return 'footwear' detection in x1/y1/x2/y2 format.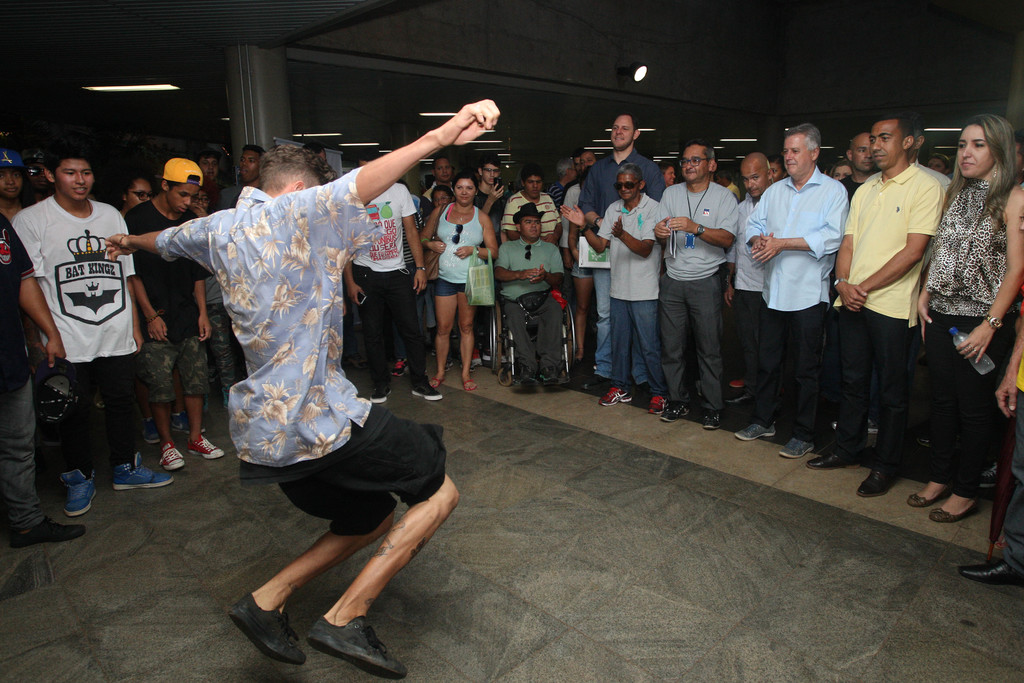
6/515/89/545.
